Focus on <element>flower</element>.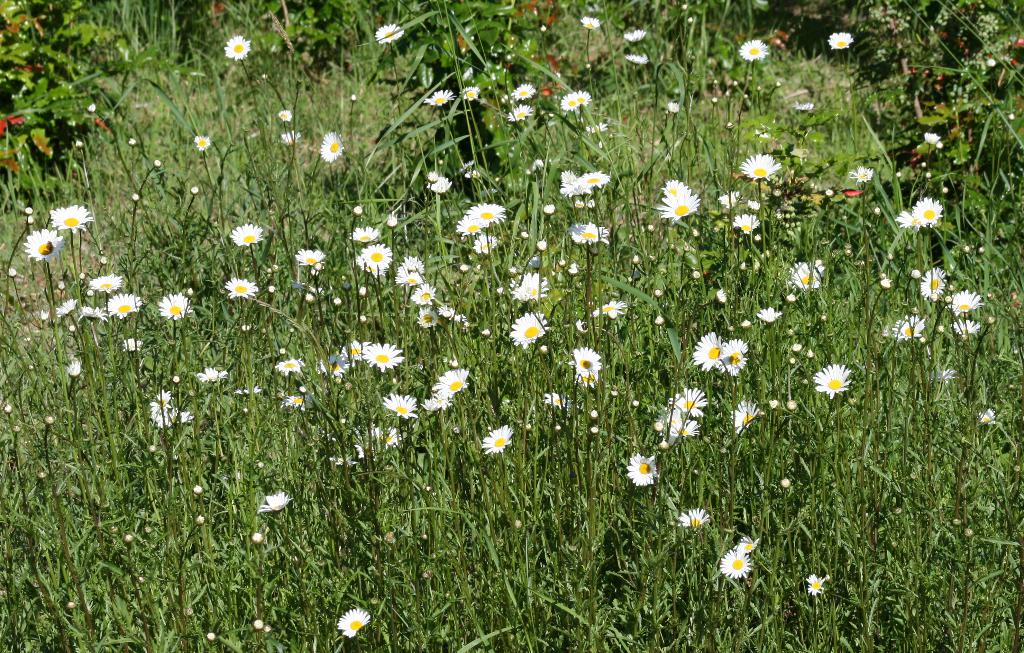
Focused at [x1=159, y1=293, x2=192, y2=319].
